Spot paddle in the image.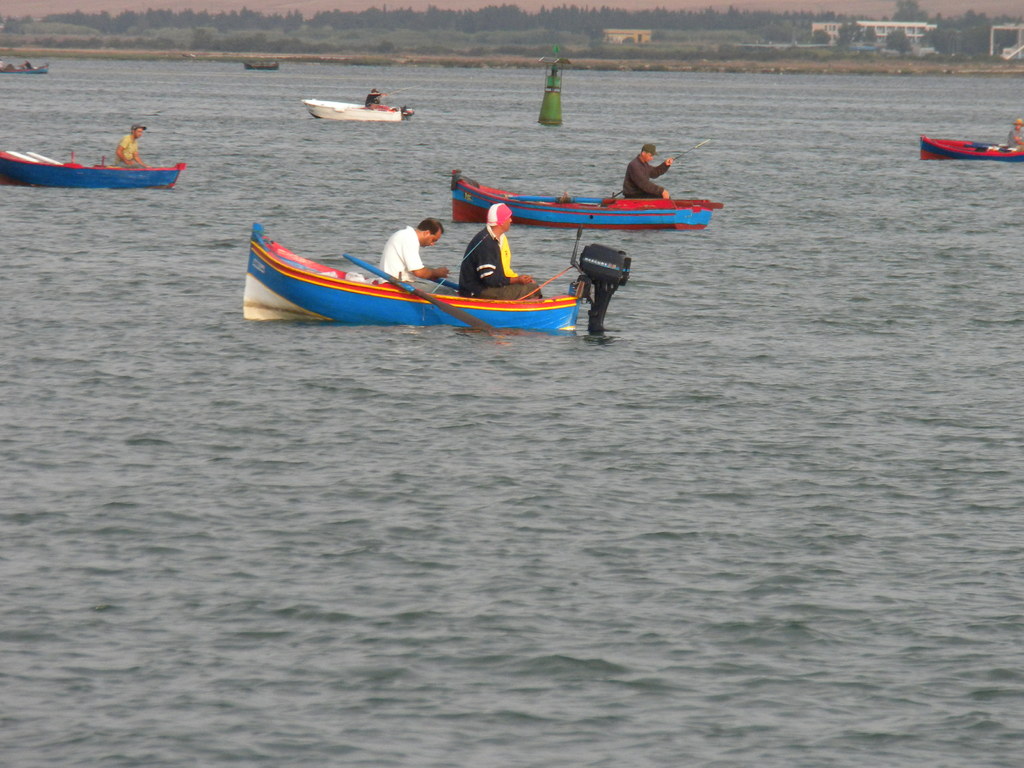
paddle found at detection(966, 144, 1009, 153).
